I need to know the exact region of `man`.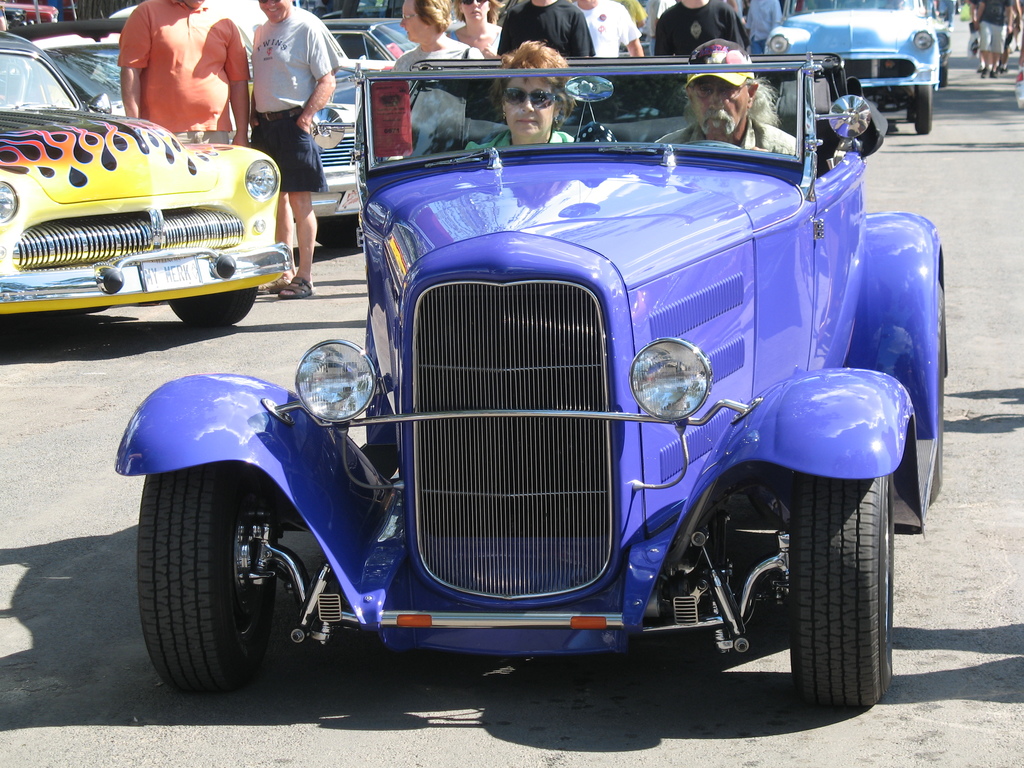
Region: 651,35,795,154.
